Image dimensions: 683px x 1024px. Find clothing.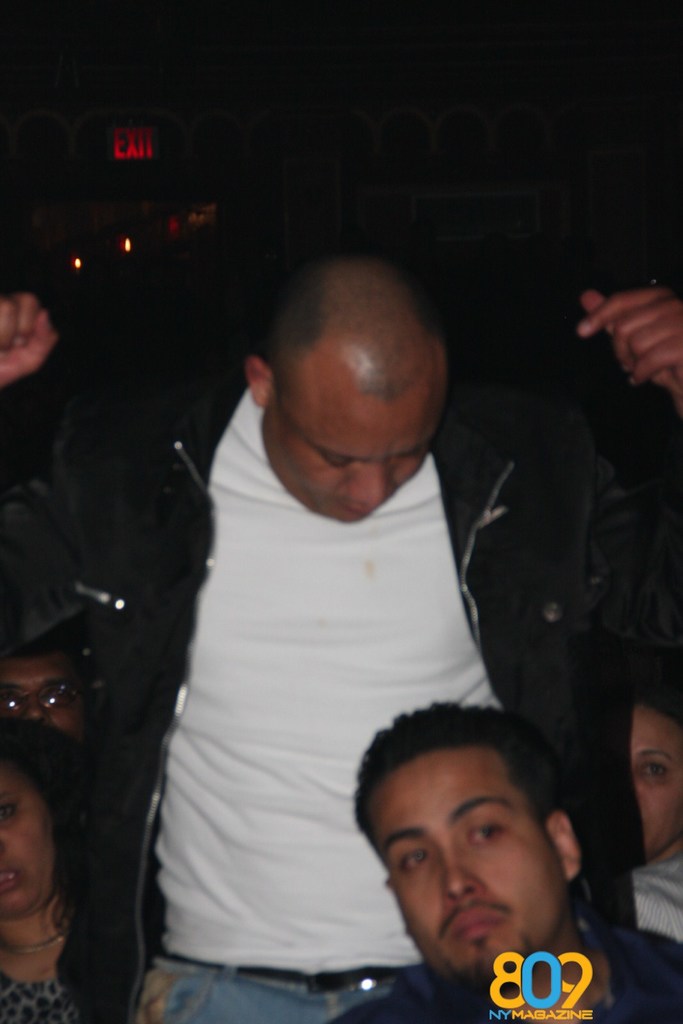
Rect(615, 848, 682, 939).
